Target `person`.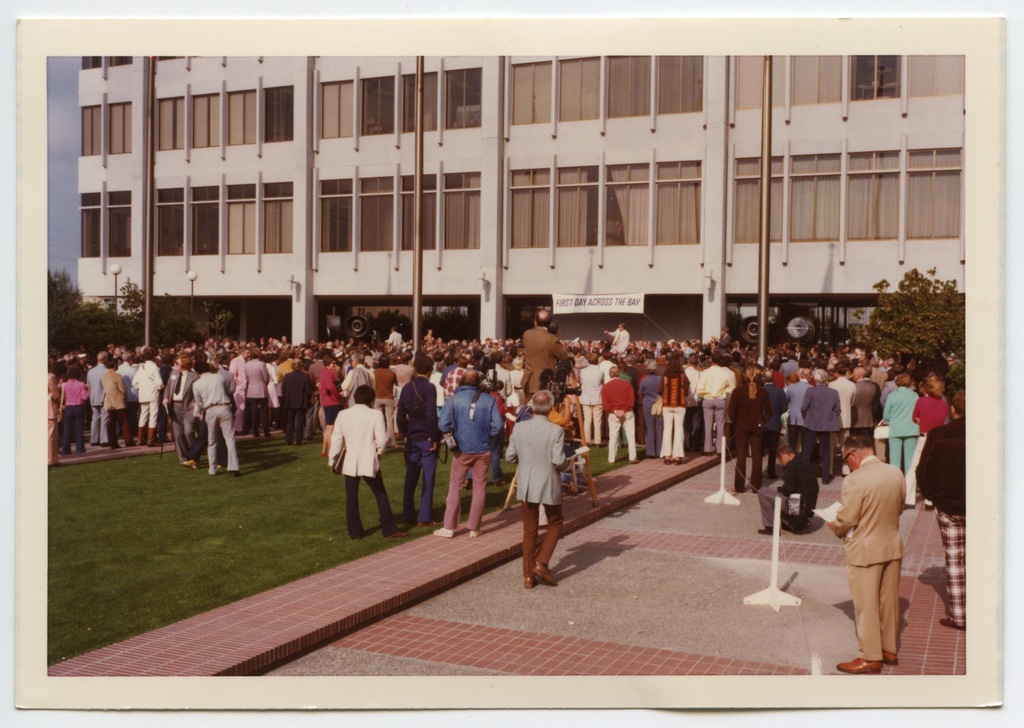
Target region: rect(654, 355, 688, 466).
